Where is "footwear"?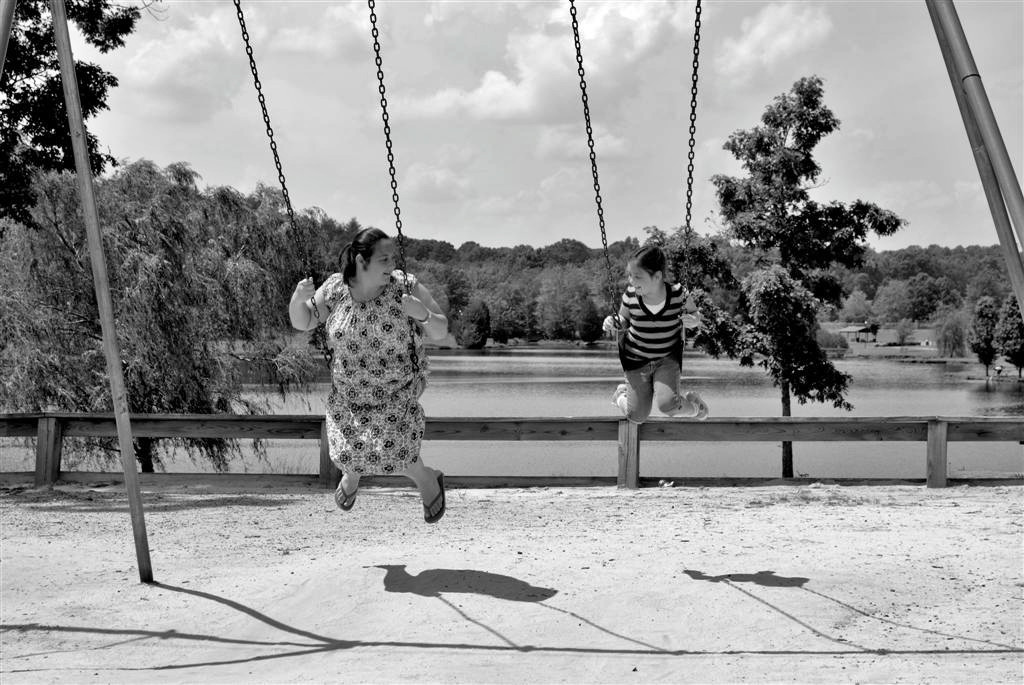
(610,382,627,396).
